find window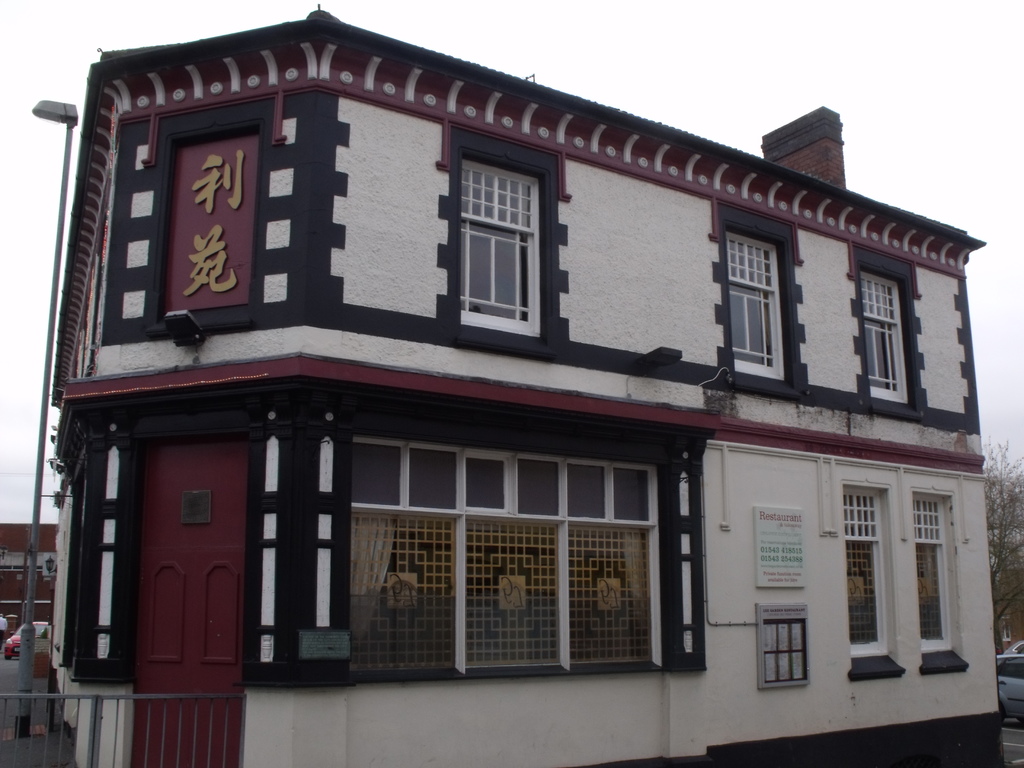
[845,492,885,658]
